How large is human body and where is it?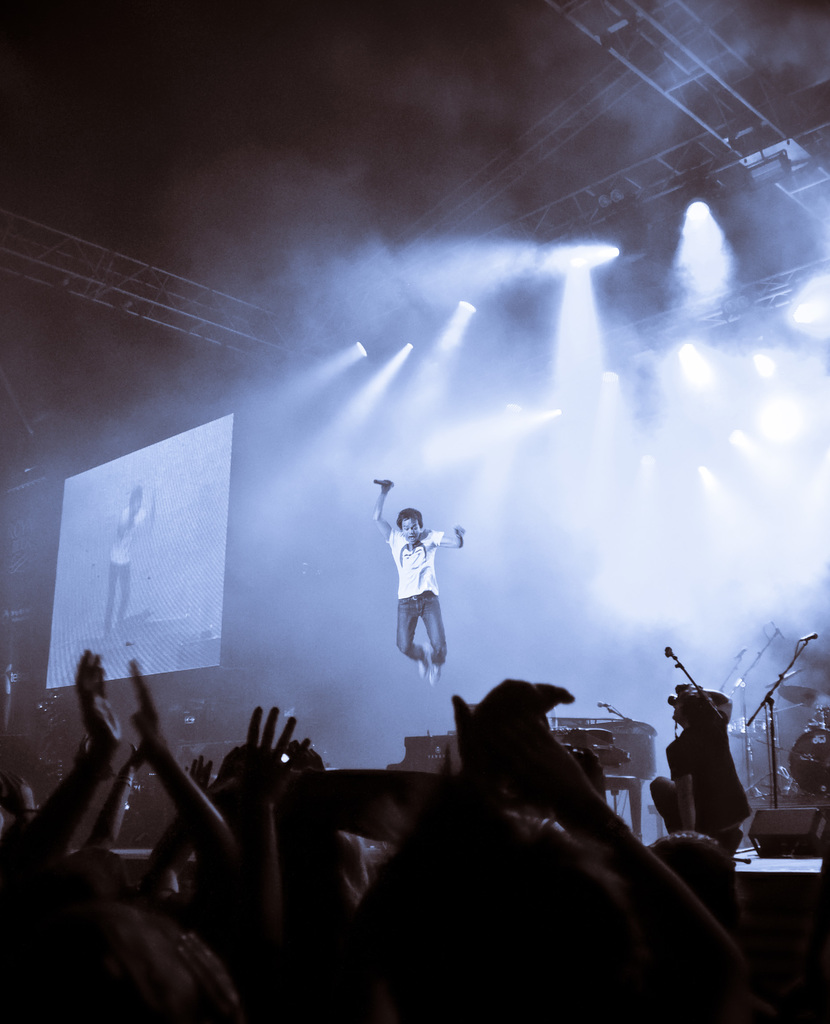
Bounding box: select_region(641, 688, 751, 851).
